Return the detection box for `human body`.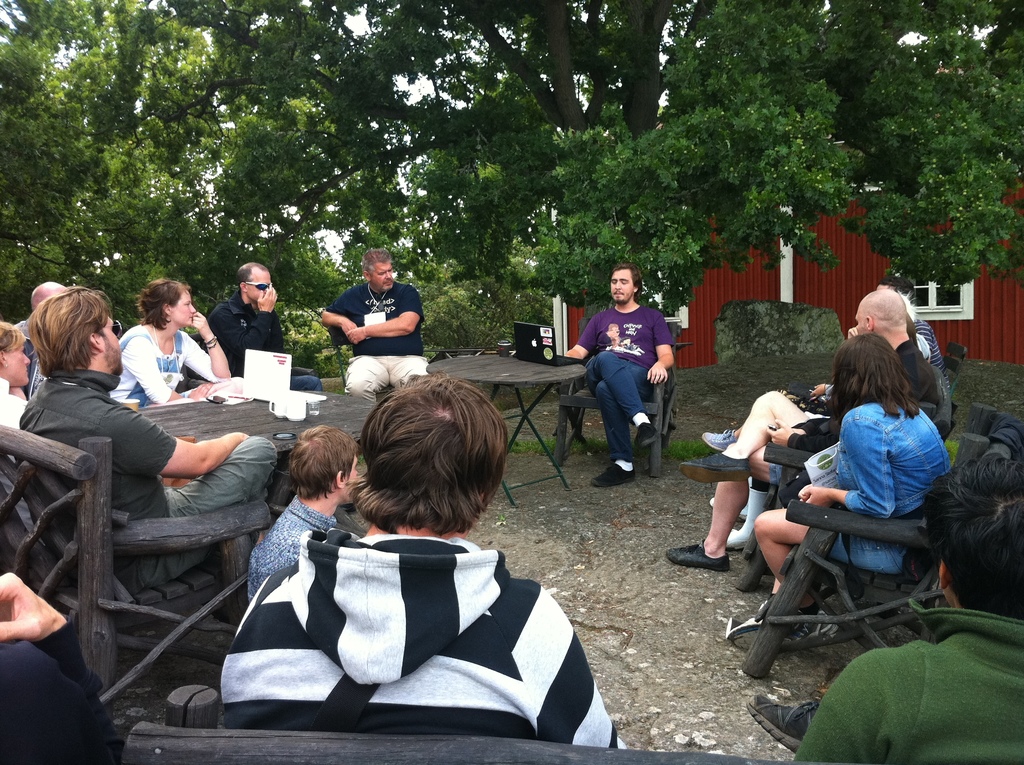
[left=22, top=286, right=276, bottom=575].
